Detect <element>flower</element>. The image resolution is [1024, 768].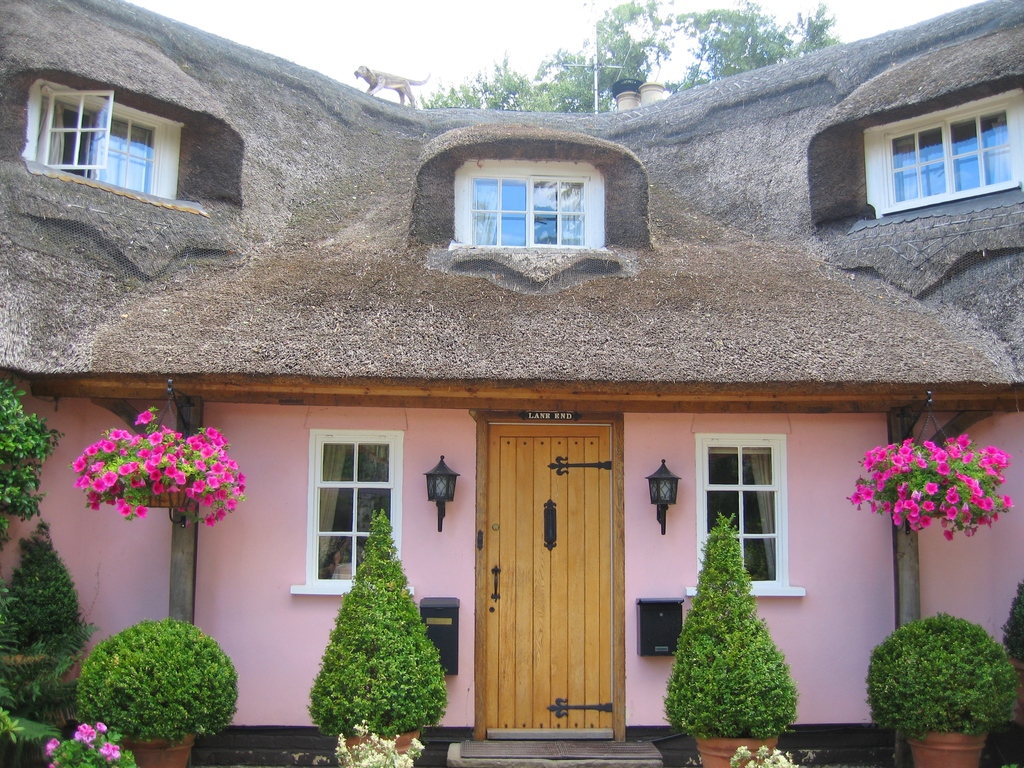
bbox=(75, 730, 83, 739).
